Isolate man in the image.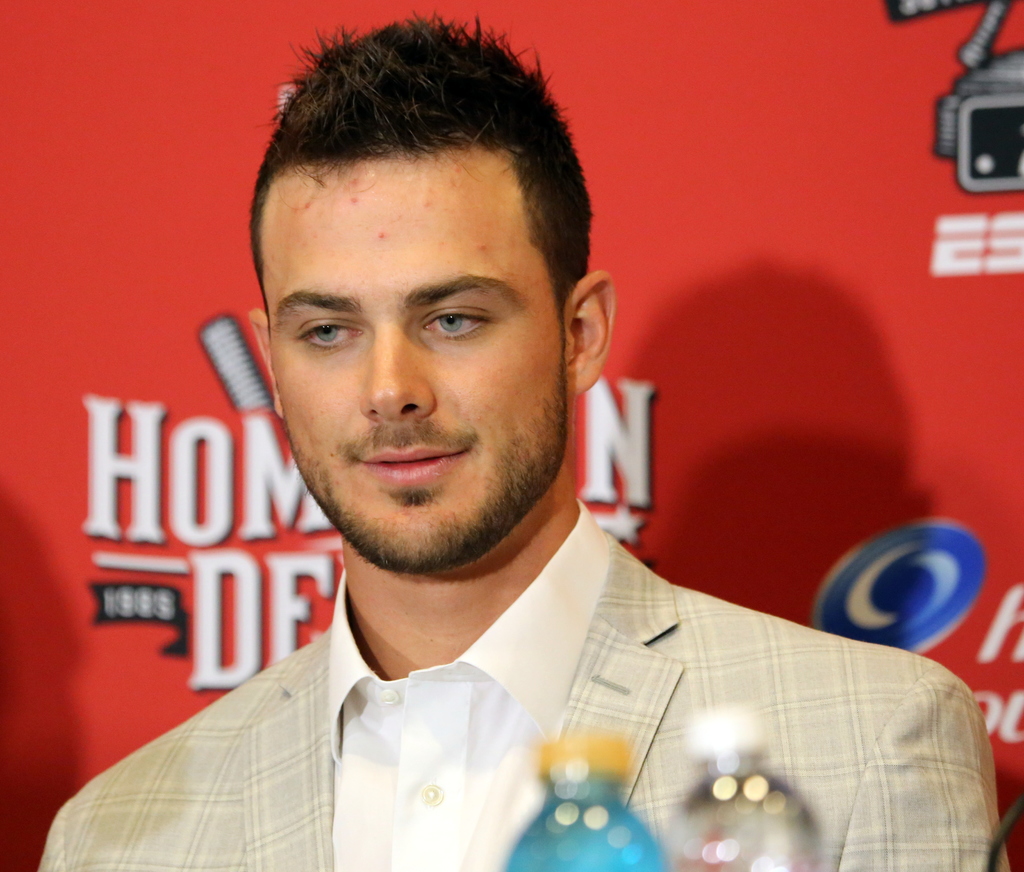
Isolated region: detection(66, 75, 941, 860).
